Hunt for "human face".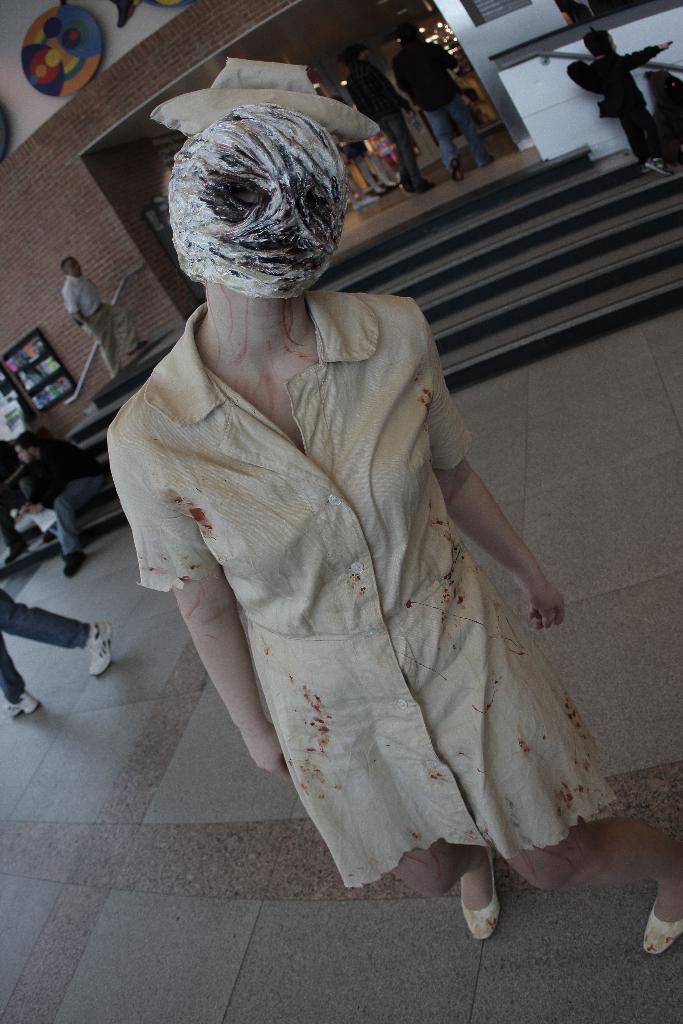
Hunted down at x1=69, y1=257, x2=79, y2=279.
